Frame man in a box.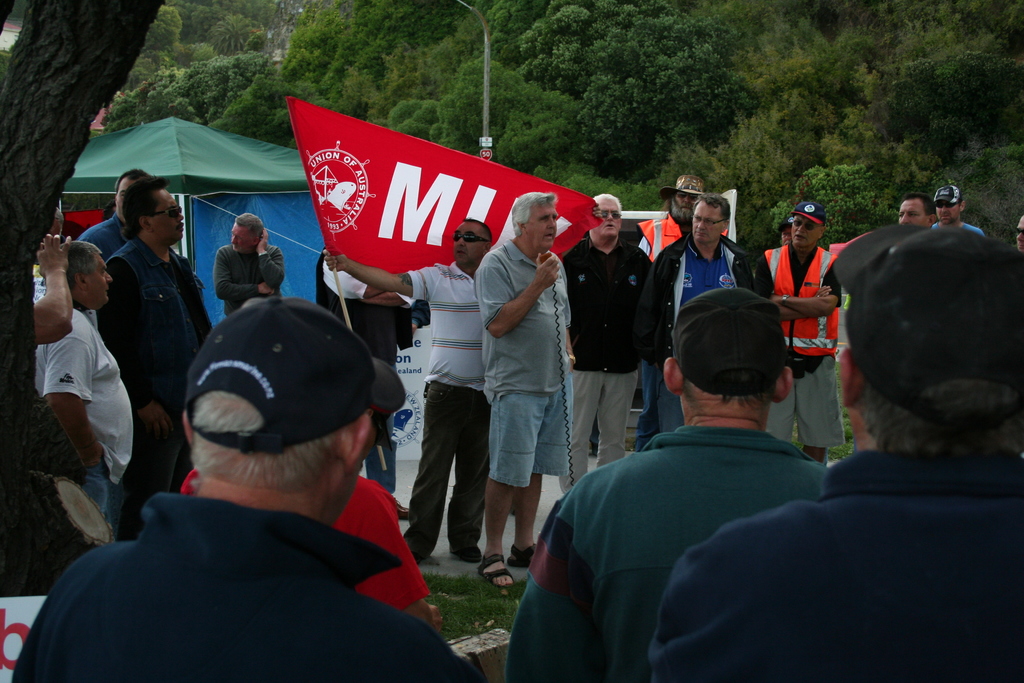
<region>1016, 215, 1023, 254</region>.
